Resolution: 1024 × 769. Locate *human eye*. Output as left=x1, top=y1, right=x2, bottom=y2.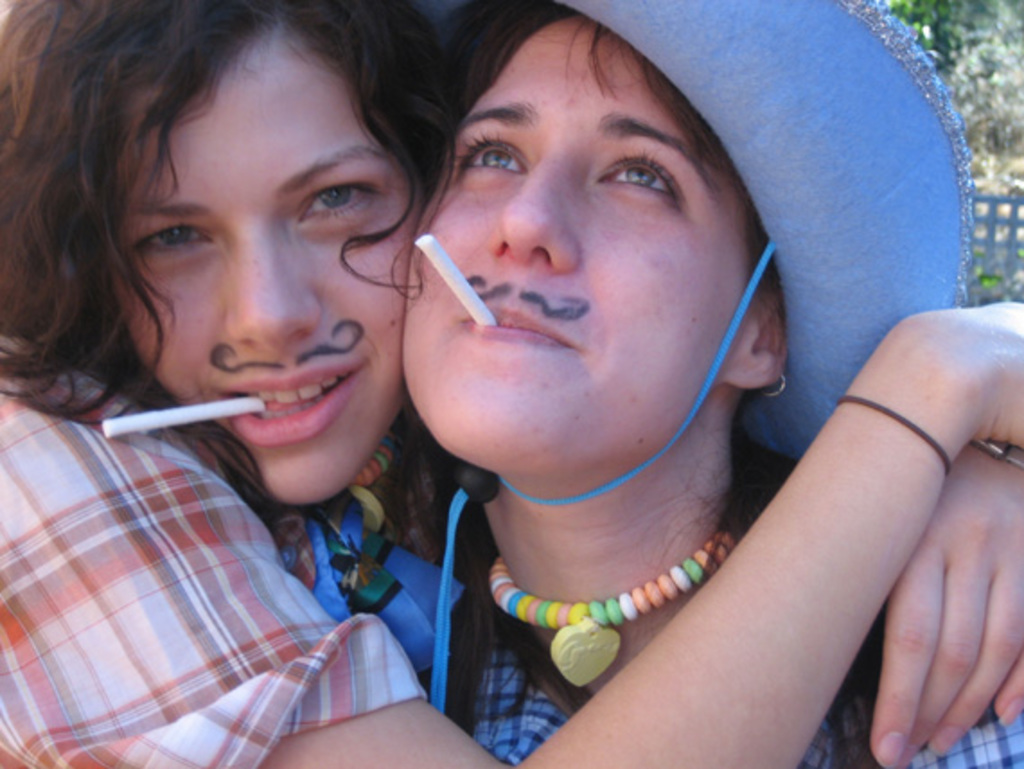
left=596, top=122, right=690, bottom=205.
